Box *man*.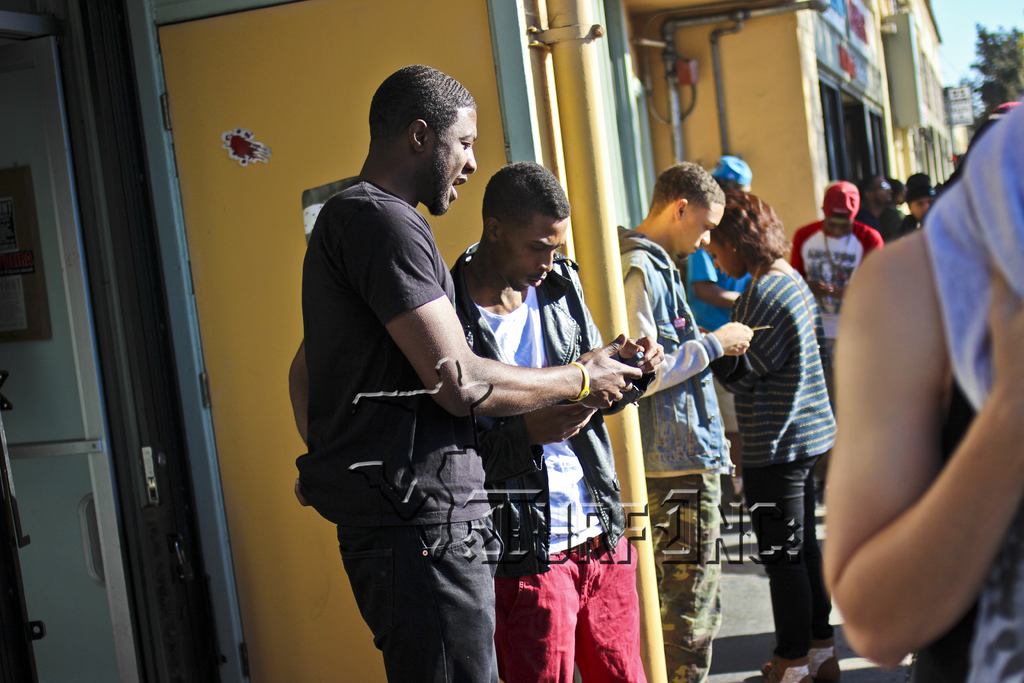
left=616, top=160, right=753, bottom=682.
